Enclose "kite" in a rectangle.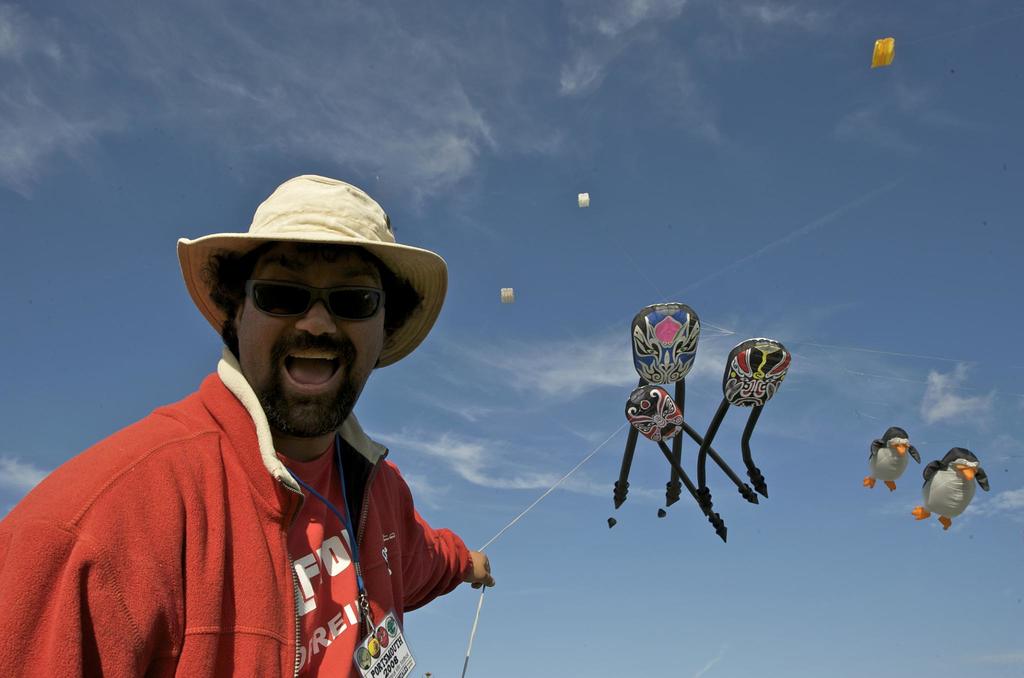
pyautogui.locateOnScreen(579, 190, 591, 210).
